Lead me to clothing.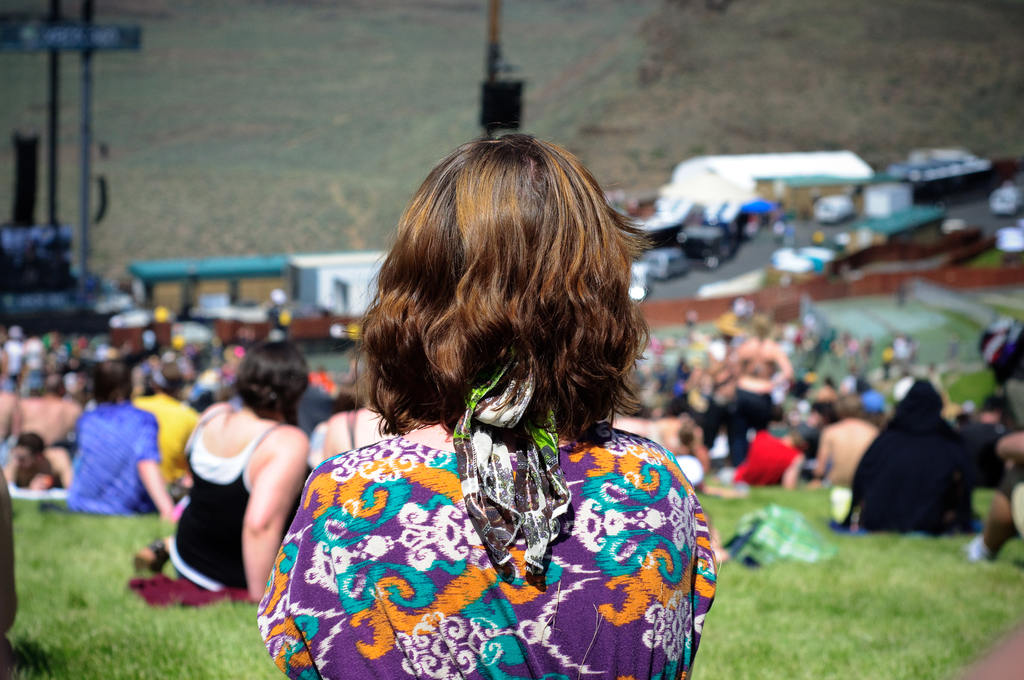
Lead to (left=260, top=371, right=730, bottom=670).
